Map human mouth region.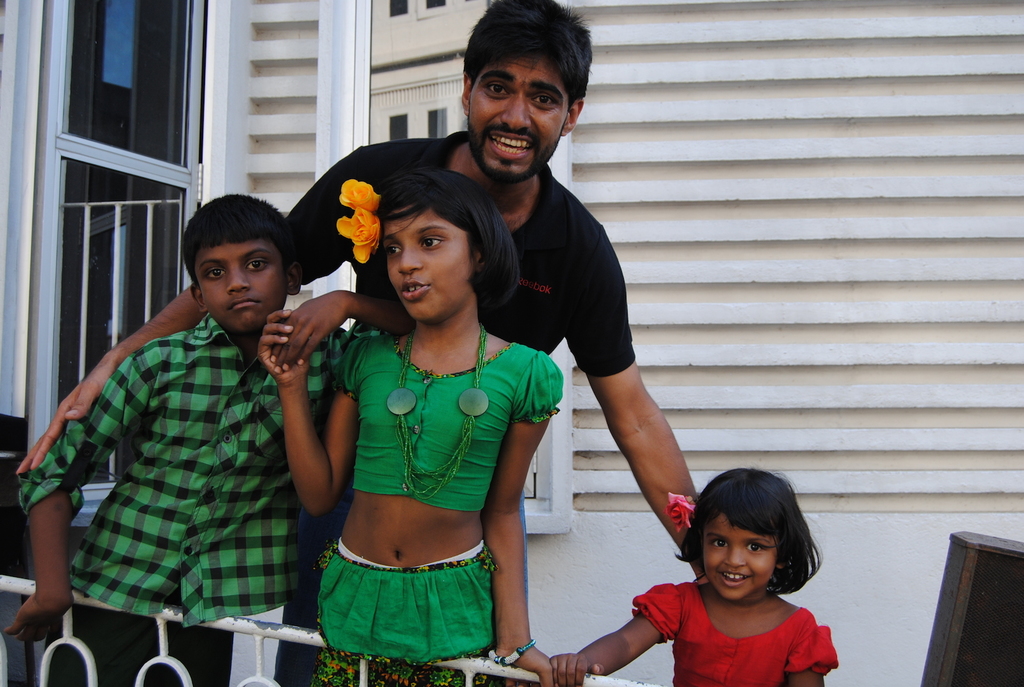
Mapped to {"left": 227, "top": 297, "right": 260, "bottom": 317}.
